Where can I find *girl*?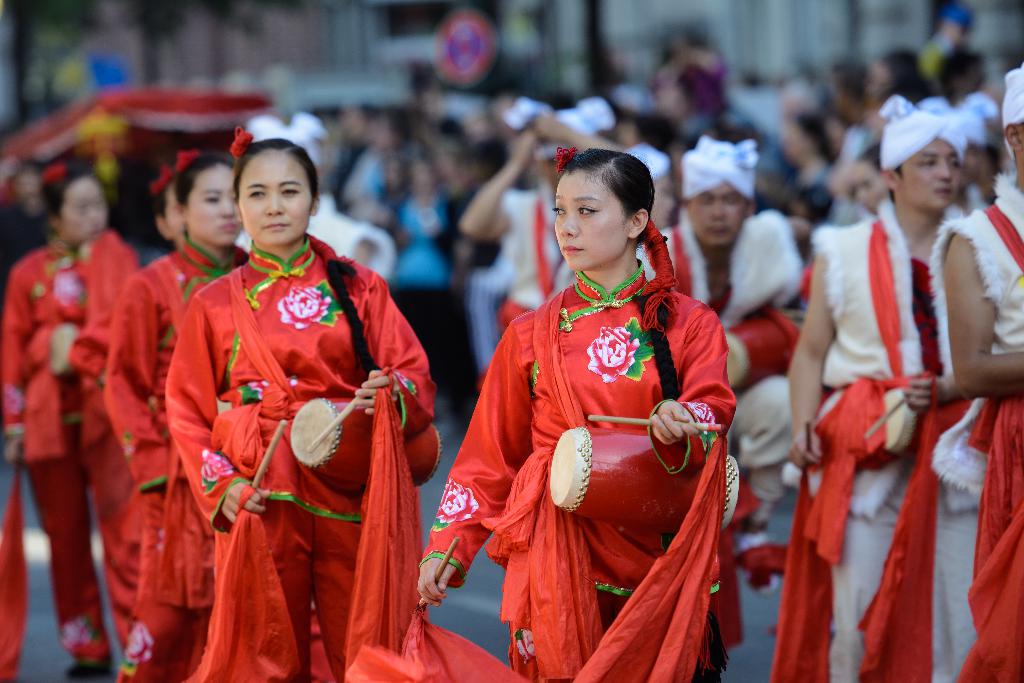
You can find it at region(419, 147, 739, 682).
